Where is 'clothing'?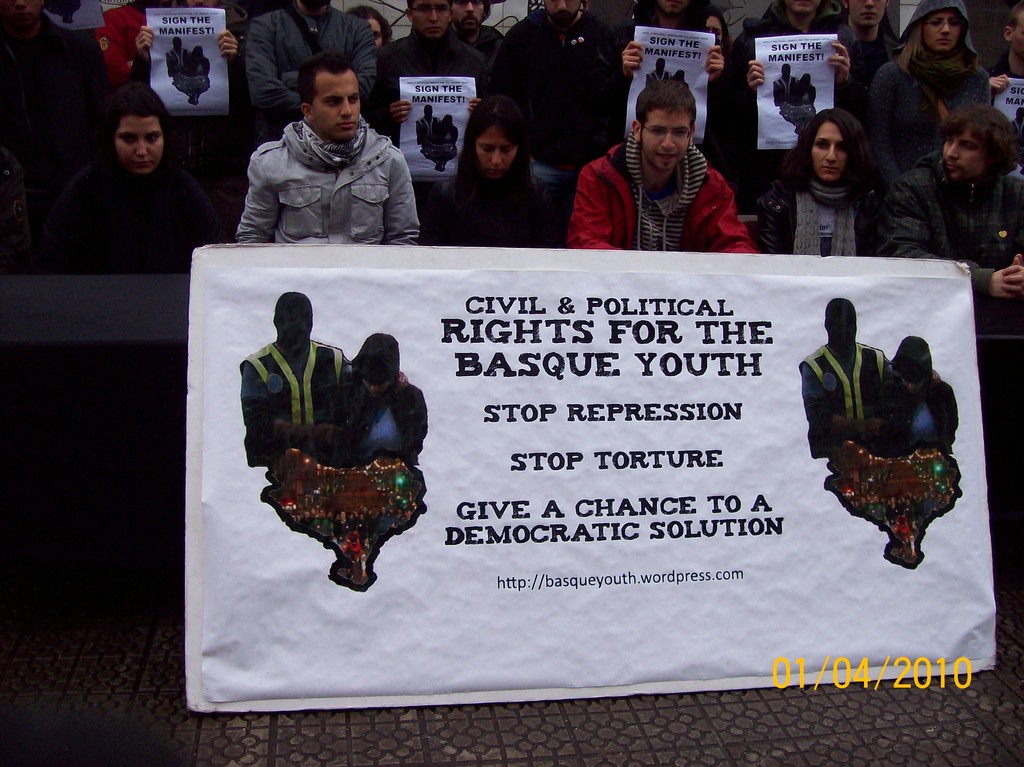
<region>252, 6, 378, 146</region>.
